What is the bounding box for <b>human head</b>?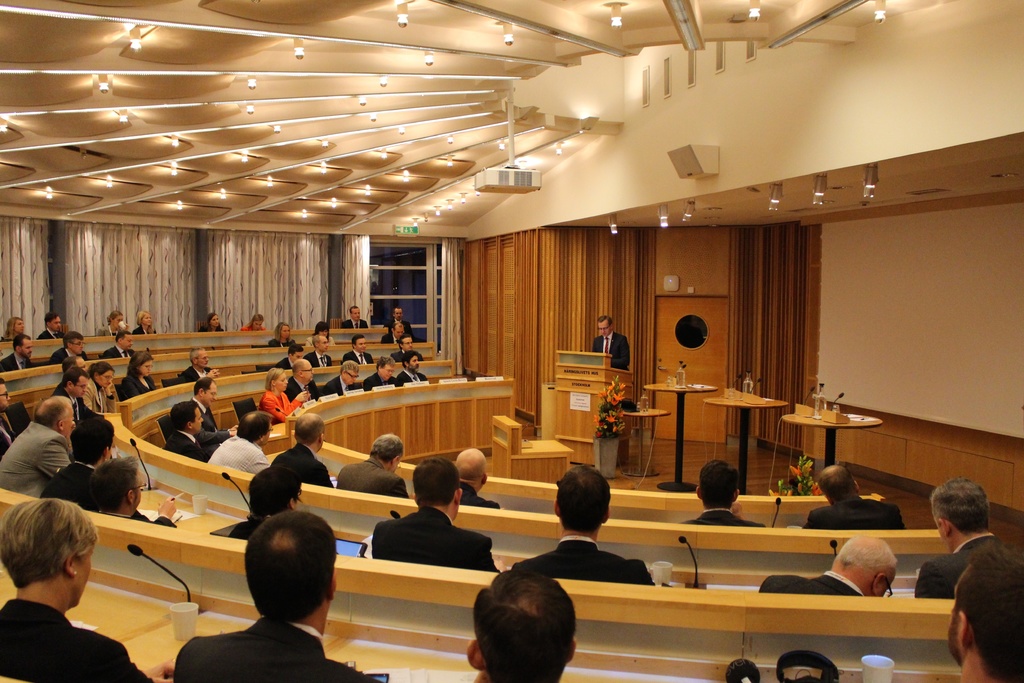
<box>296,410,326,454</box>.
